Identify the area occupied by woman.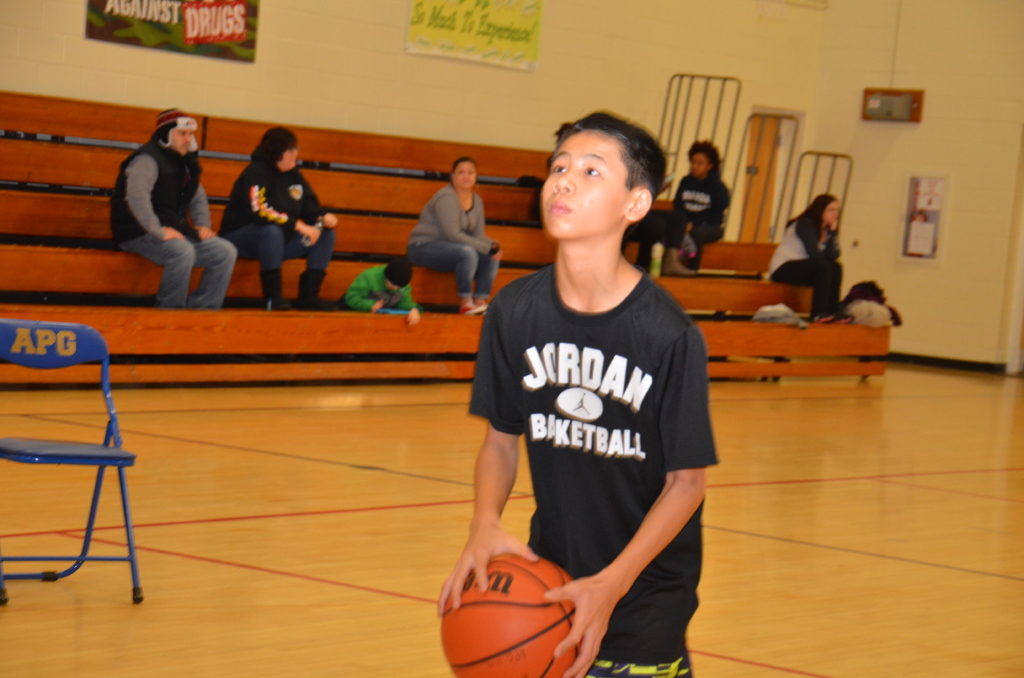
Area: locate(210, 129, 321, 300).
